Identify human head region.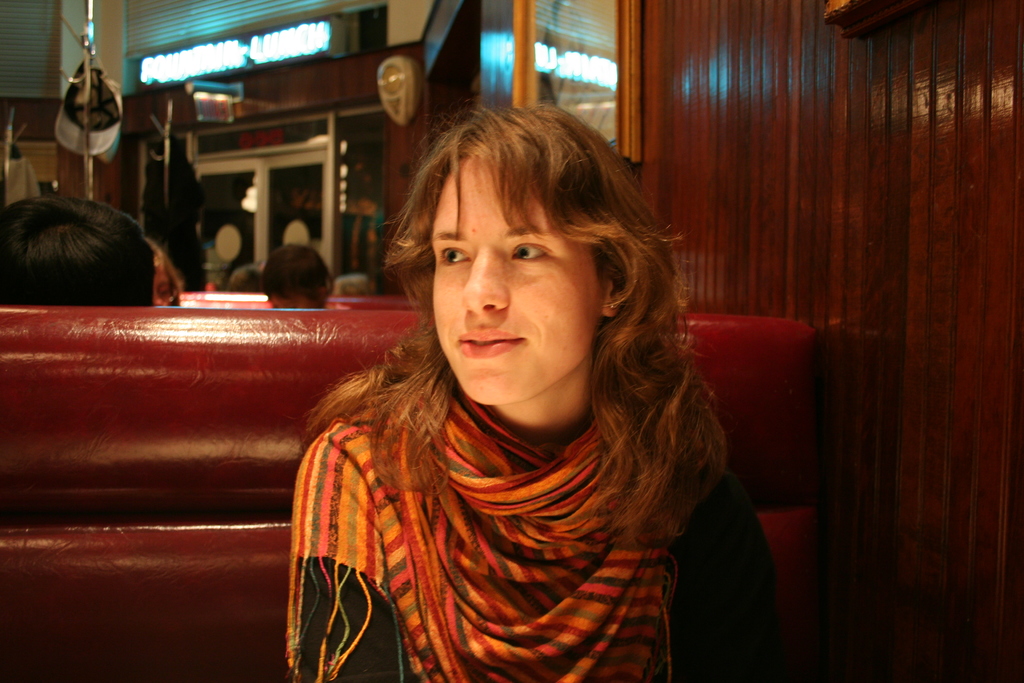
Region: Rect(1, 192, 157, 309).
